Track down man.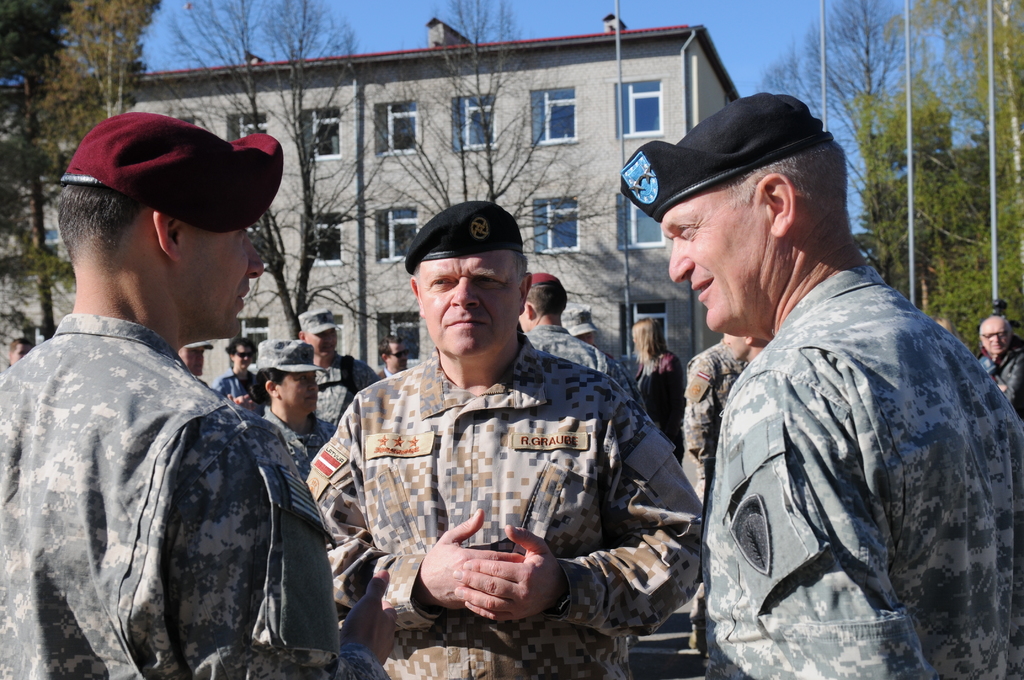
Tracked to (x1=619, y1=93, x2=1023, y2=679).
